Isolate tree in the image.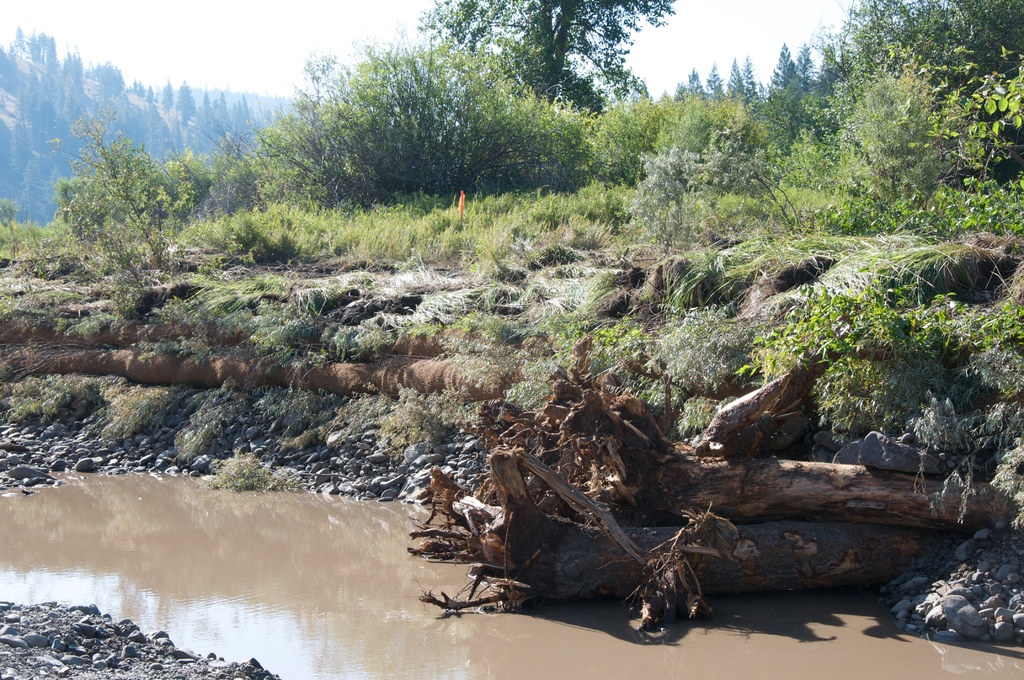
Isolated region: <bbox>419, 0, 683, 117</bbox>.
